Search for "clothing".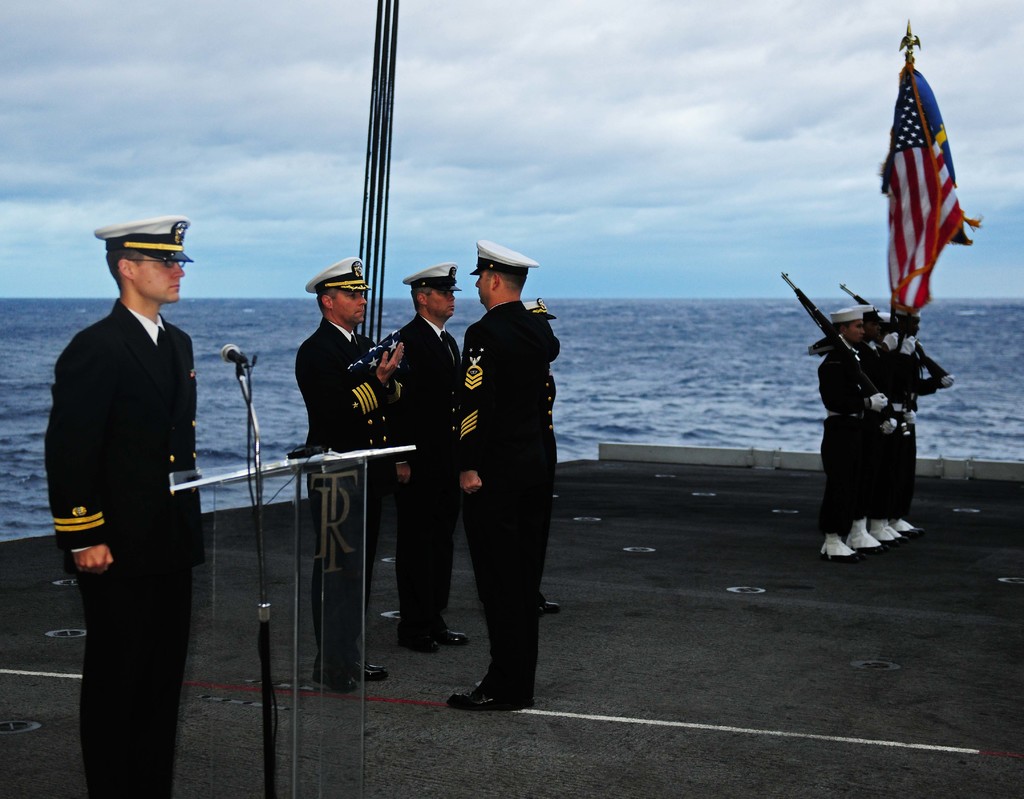
Found at <bbox>36, 304, 190, 789</bbox>.
